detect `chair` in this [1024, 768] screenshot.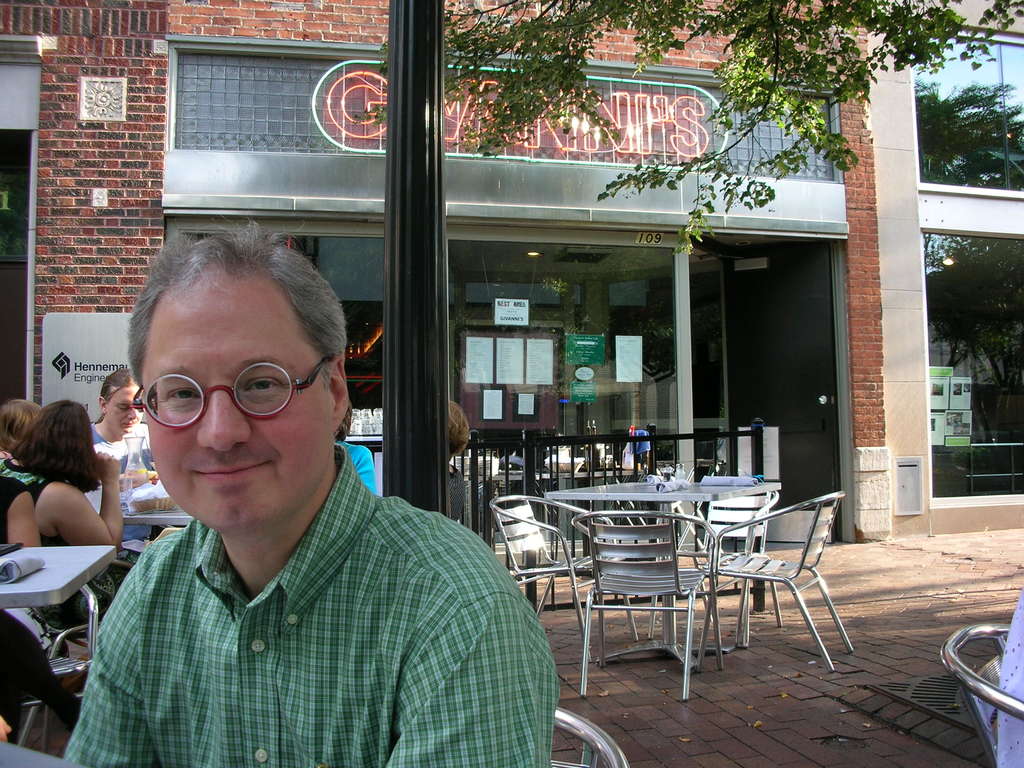
Detection: bbox=(564, 508, 719, 701).
